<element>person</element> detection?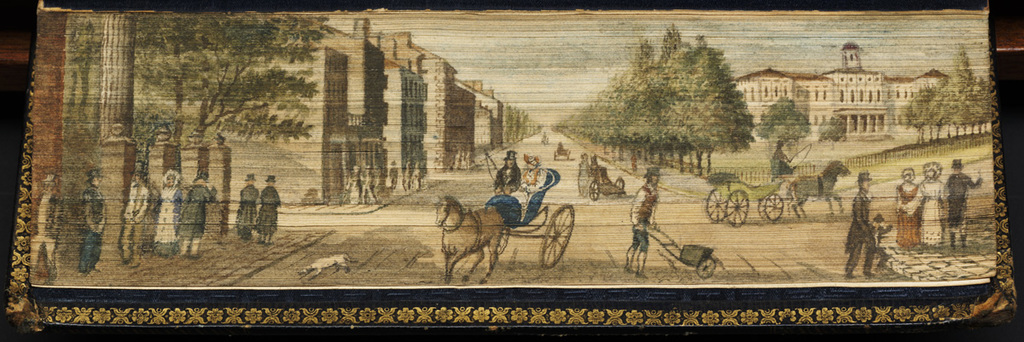
260,179,287,247
